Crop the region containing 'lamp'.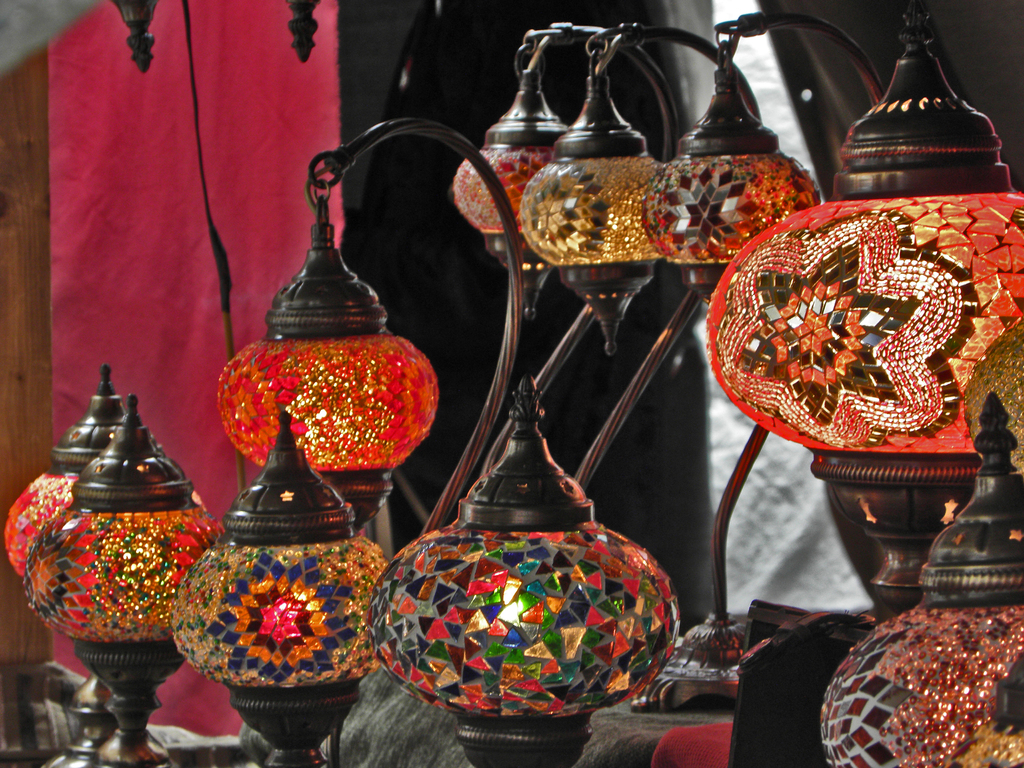
Crop region: BBox(628, 13, 883, 719).
